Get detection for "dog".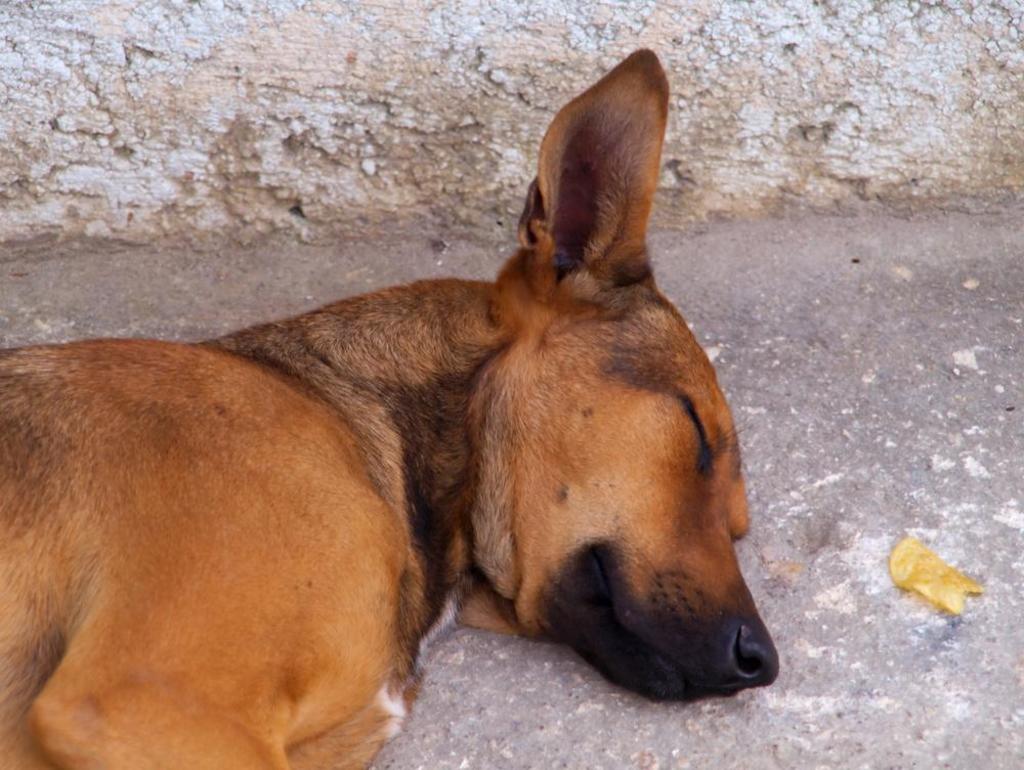
Detection: 0 47 781 769.
